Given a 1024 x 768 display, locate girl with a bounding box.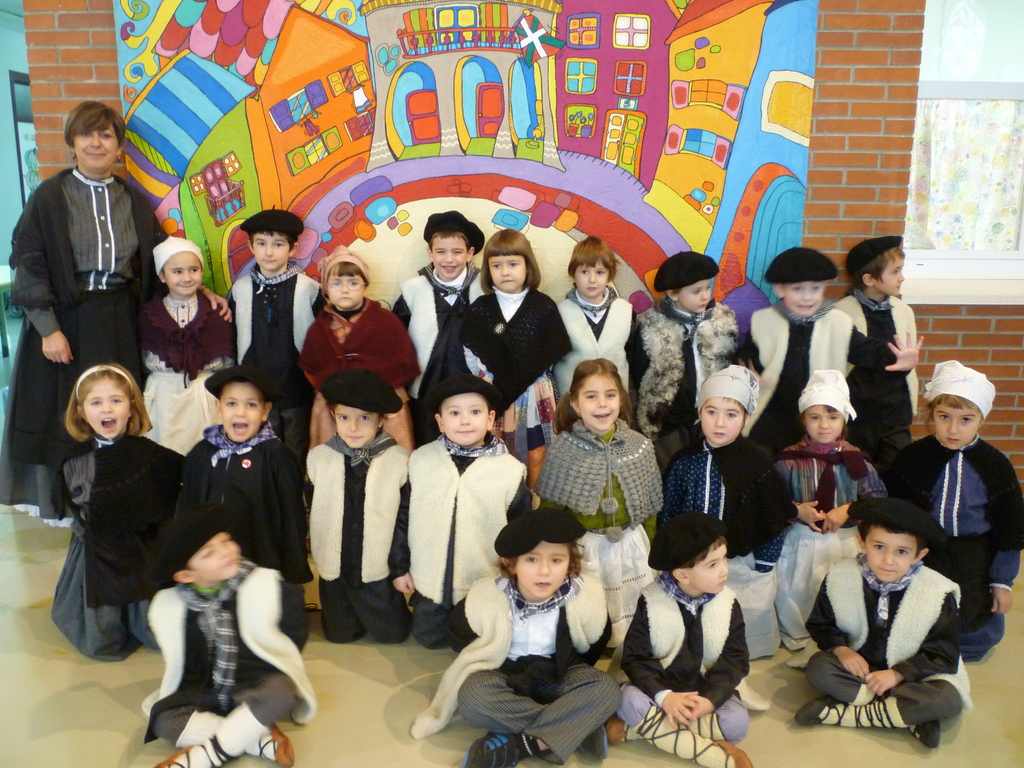
Located: Rect(659, 362, 800, 569).
